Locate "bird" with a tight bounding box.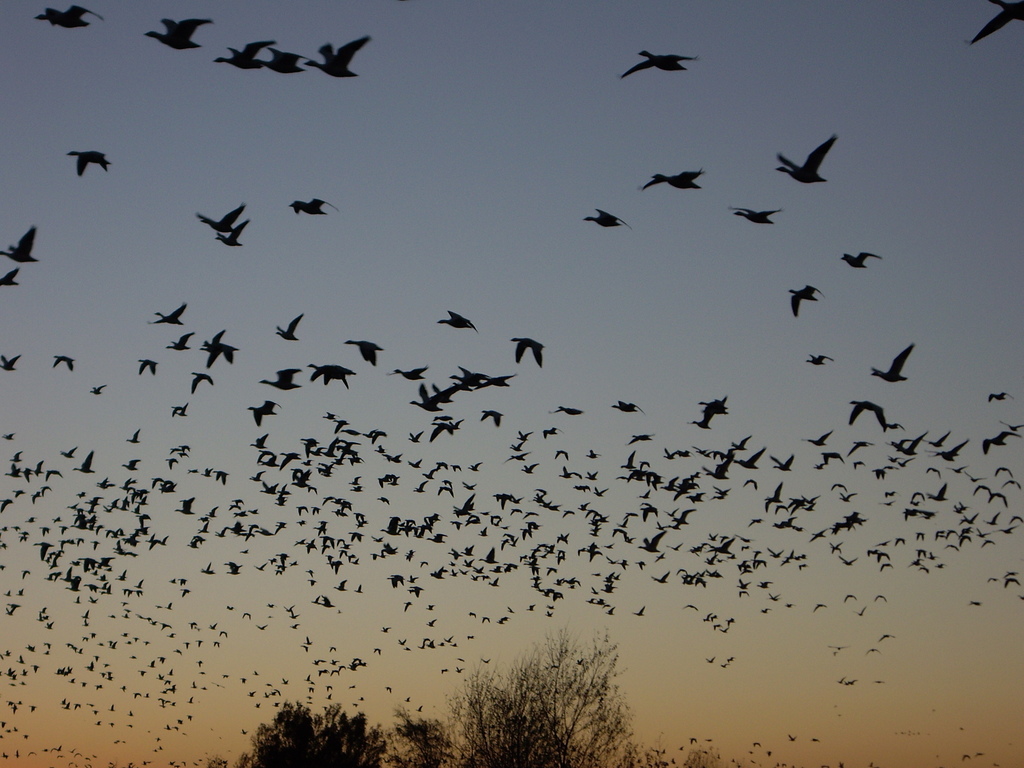
x1=199, y1=205, x2=243, y2=232.
